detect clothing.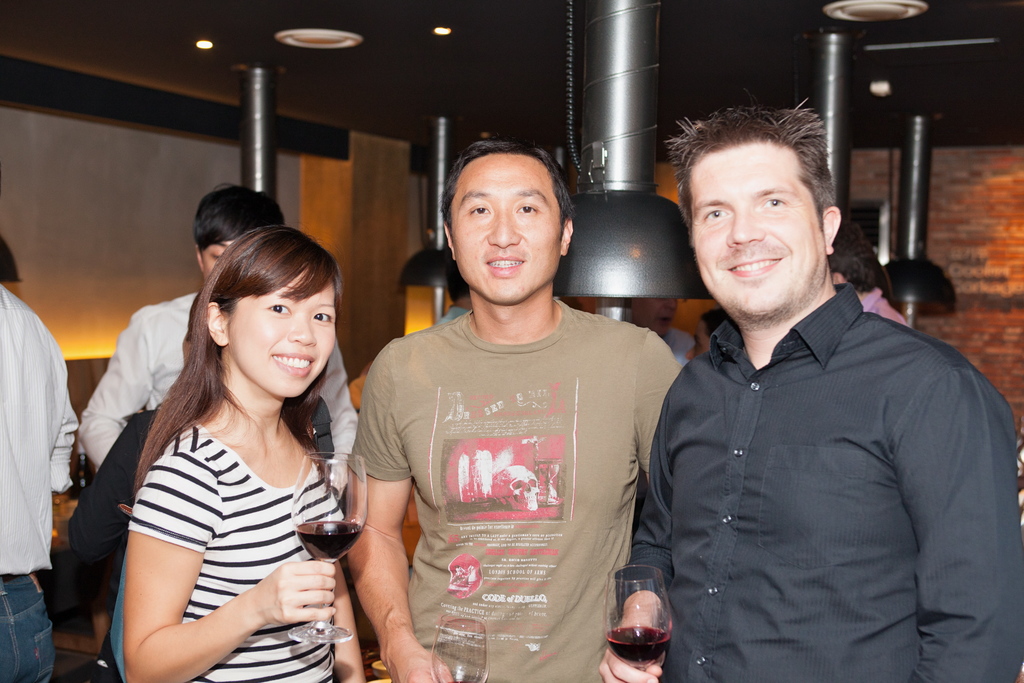
Detected at detection(860, 288, 913, 325).
